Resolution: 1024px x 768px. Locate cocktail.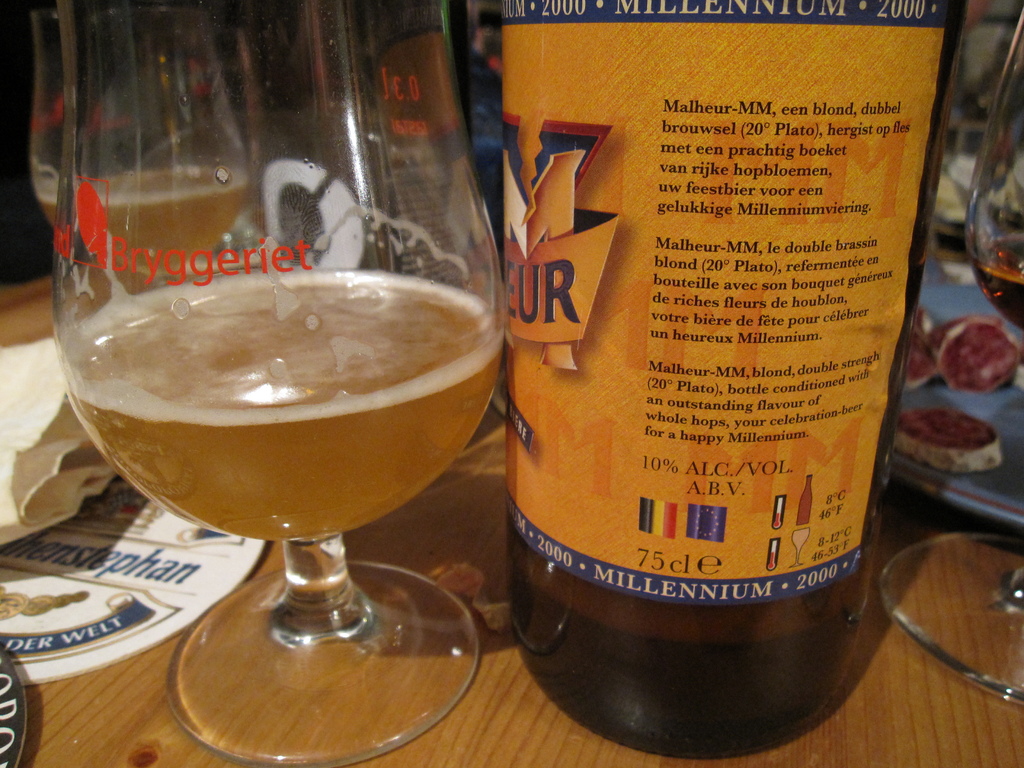
left=13, top=10, right=248, bottom=302.
